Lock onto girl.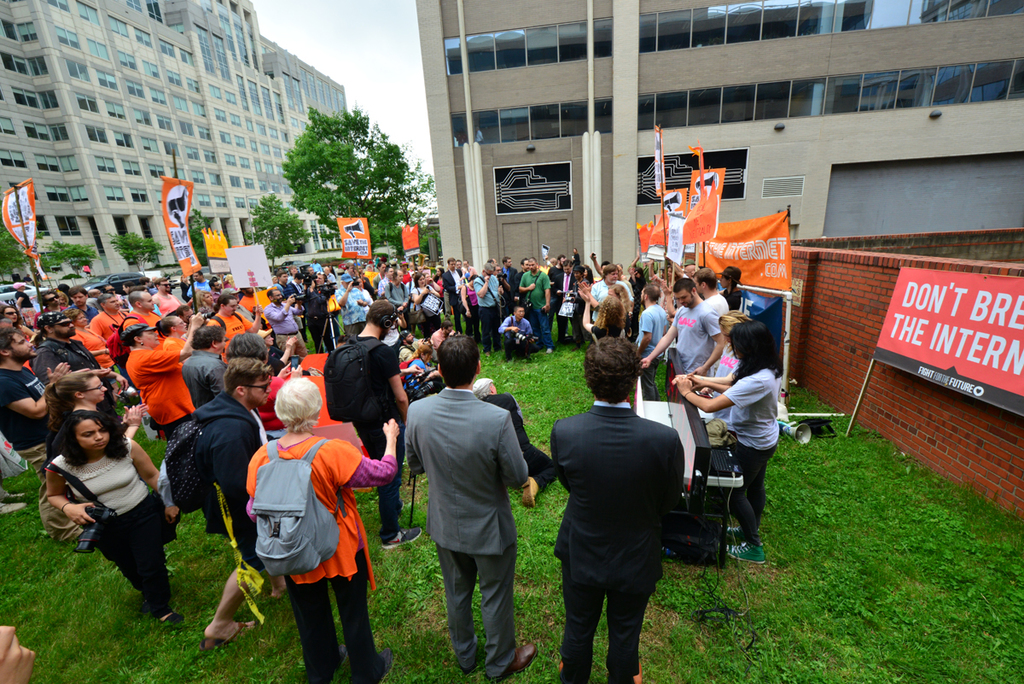
Locked: Rect(602, 289, 629, 338).
